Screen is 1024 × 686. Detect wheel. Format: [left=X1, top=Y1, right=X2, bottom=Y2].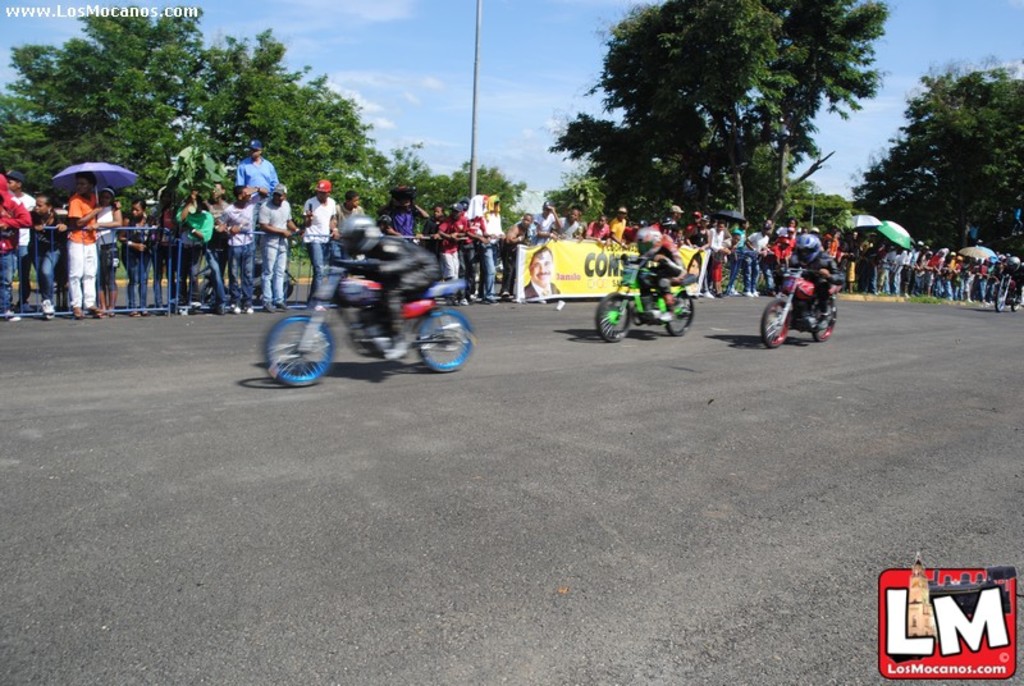
[left=753, top=298, right=788, bottom=344].
